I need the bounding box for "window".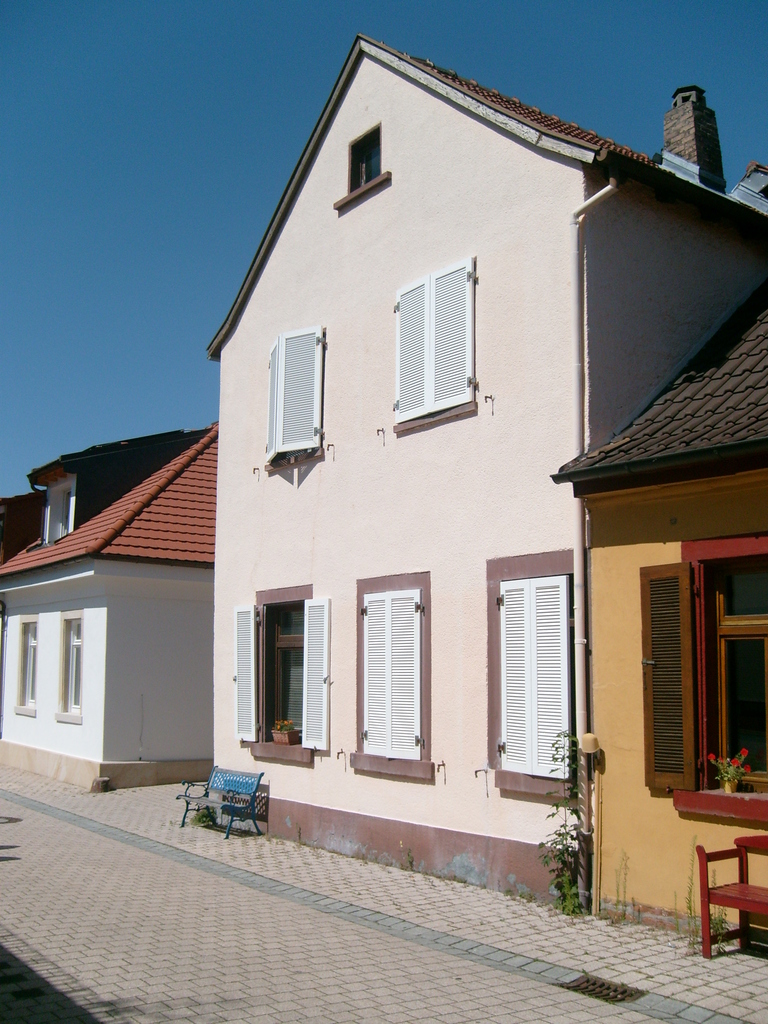
Here it is: <box>10,610,51,713</box>.
